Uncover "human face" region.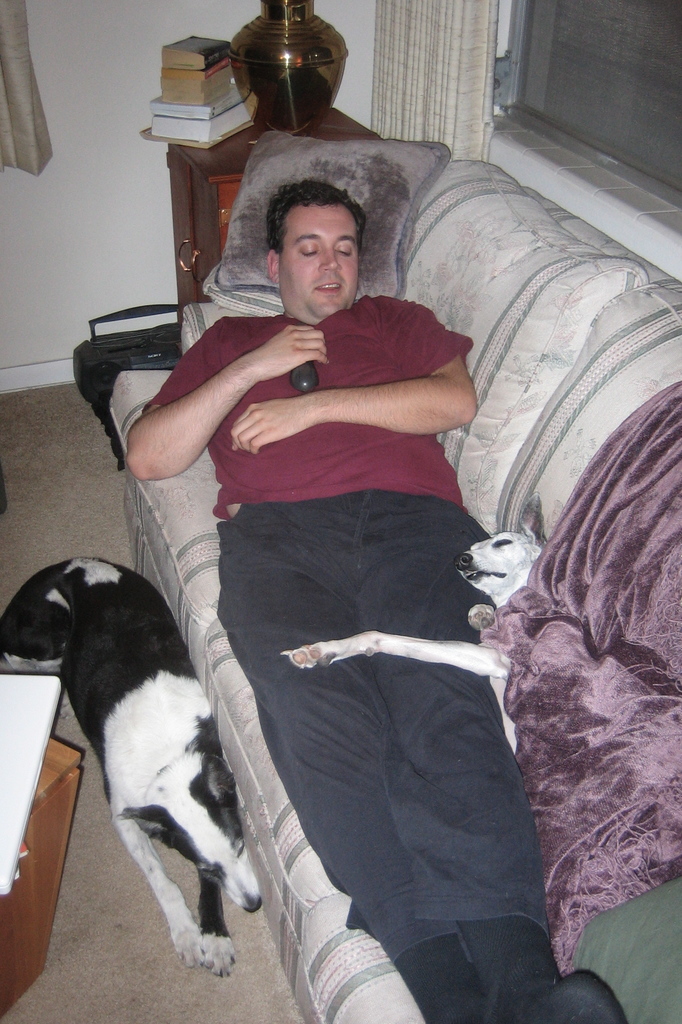
Uncovered: [left=283, top=202, right=364, bottom=318].
